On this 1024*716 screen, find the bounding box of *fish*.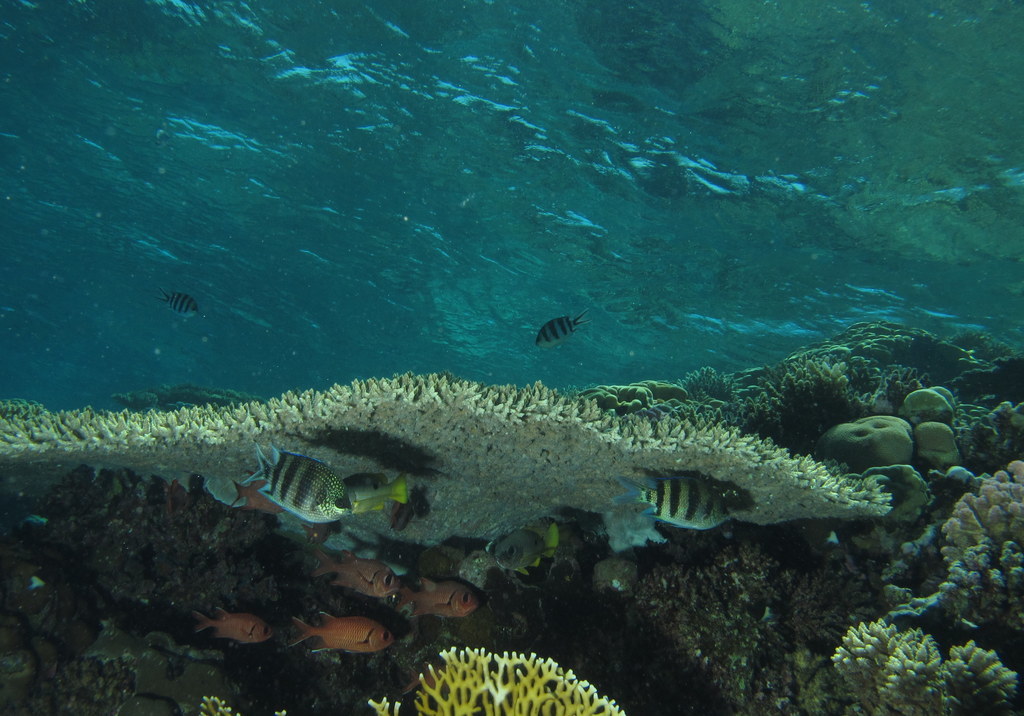
Bounding box: {"x1": 321, "y1": 546, "x2": 398, "y2": 605}.
